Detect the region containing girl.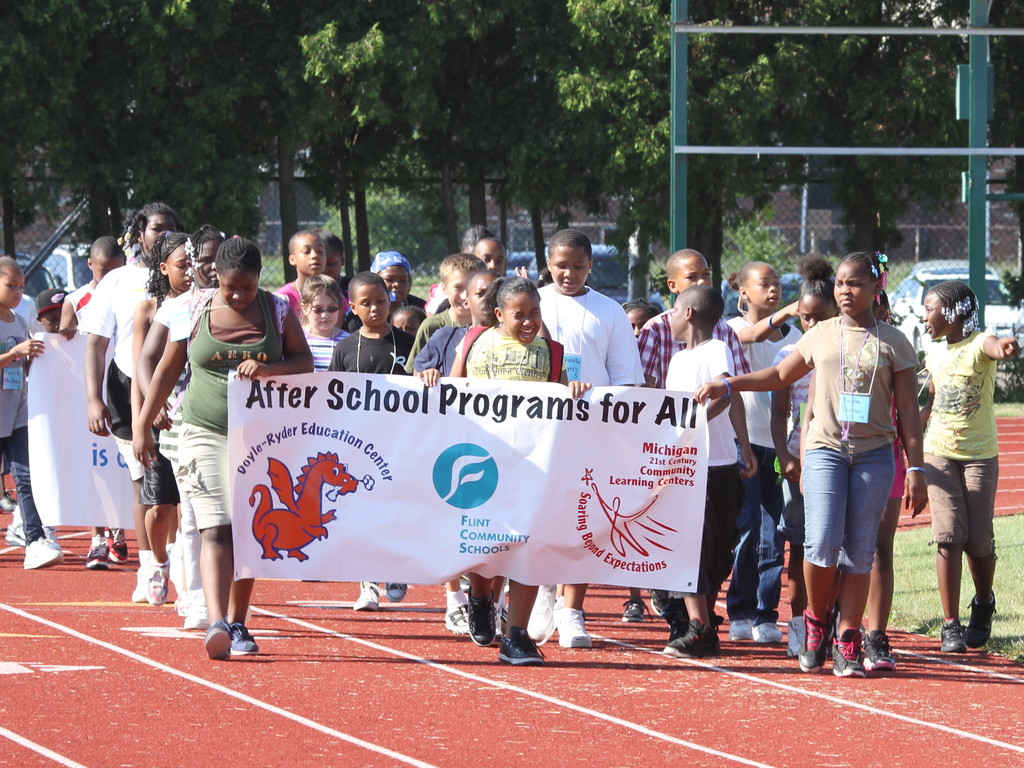
131, 234, 315, 658.
